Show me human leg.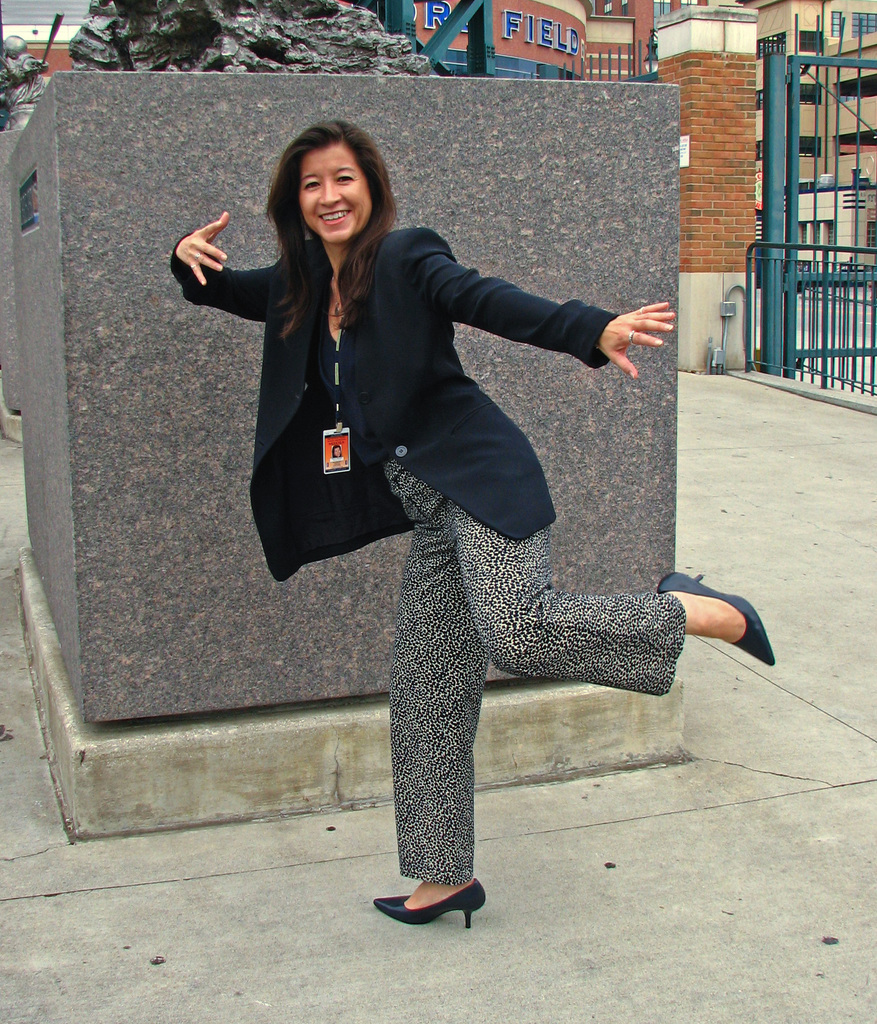
human leg is here: bbox=(362, 477, 483, 927).
